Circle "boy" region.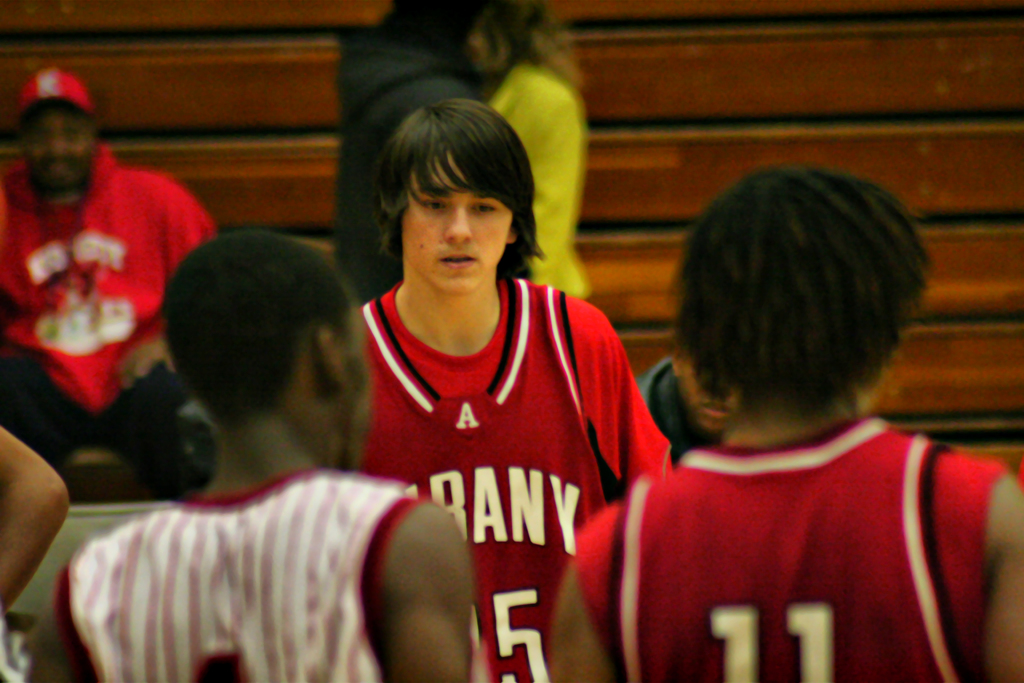
Region: rect(352, 101, 673, 682).
